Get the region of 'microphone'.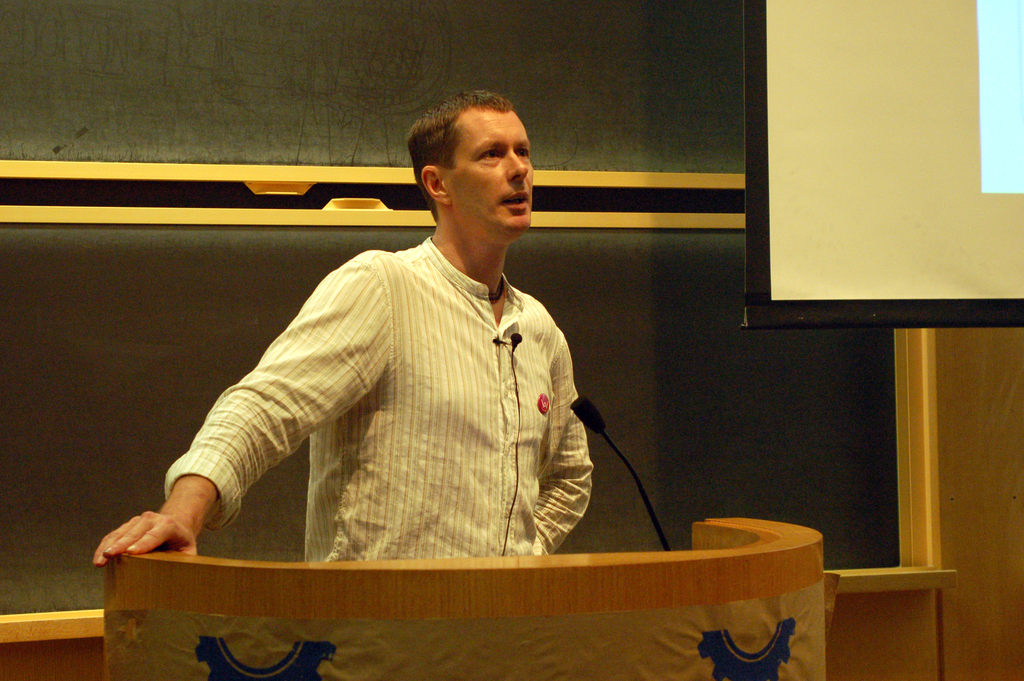
bbox(568, 396, 673, 550).
